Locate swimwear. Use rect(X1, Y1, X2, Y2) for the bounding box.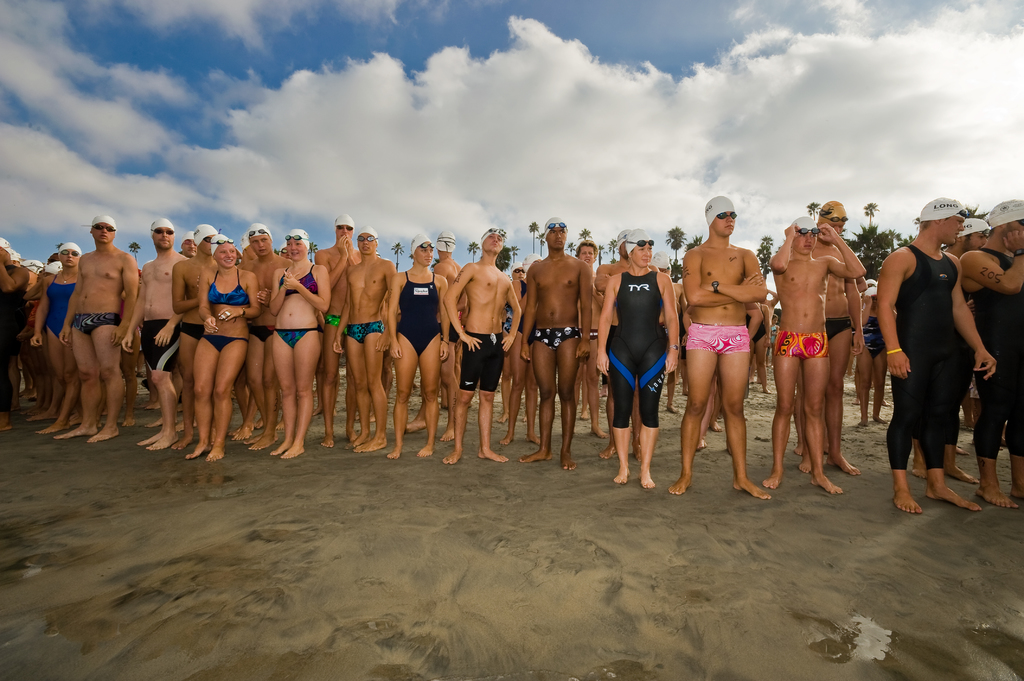
rect(531, 328, 583, 349).
